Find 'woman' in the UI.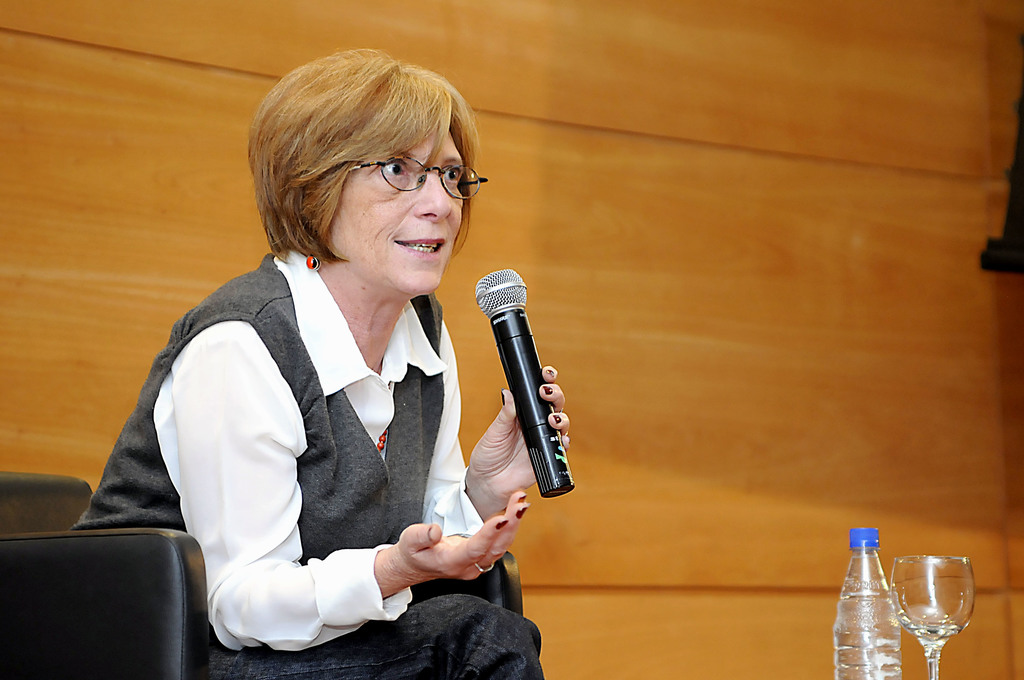
UI element at (93,76,491,679).
